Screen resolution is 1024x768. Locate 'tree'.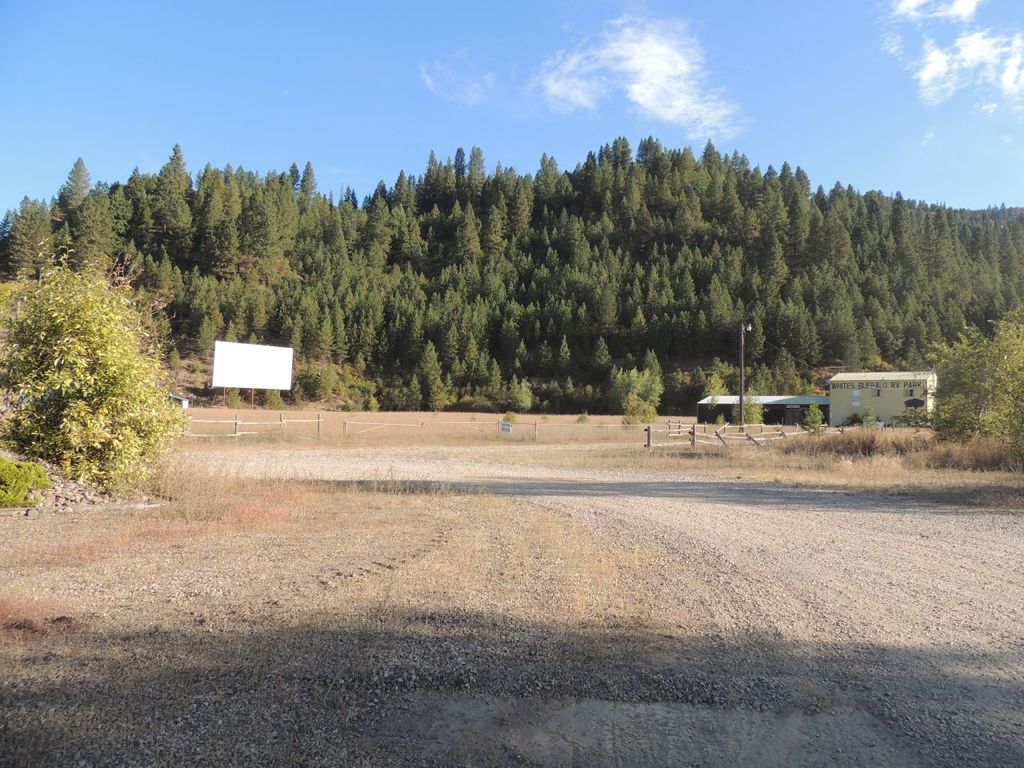
box(801, 394, 830, 441).
